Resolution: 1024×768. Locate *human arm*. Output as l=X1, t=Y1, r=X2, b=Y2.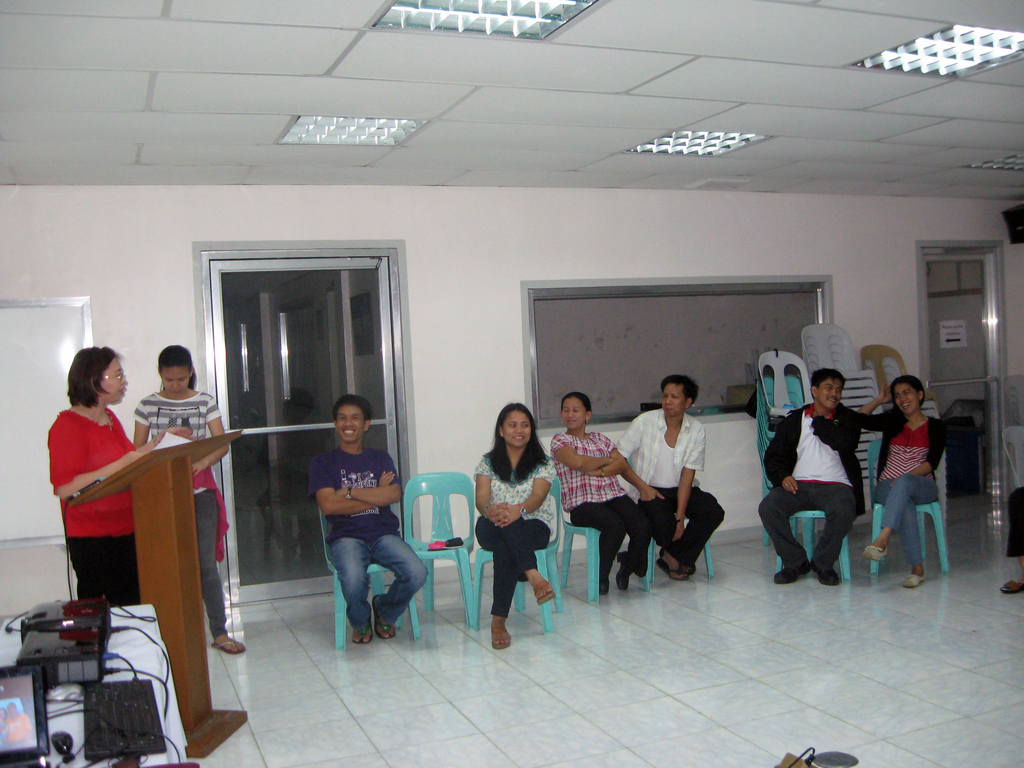
l=133, t=399, r=159, b=443.
